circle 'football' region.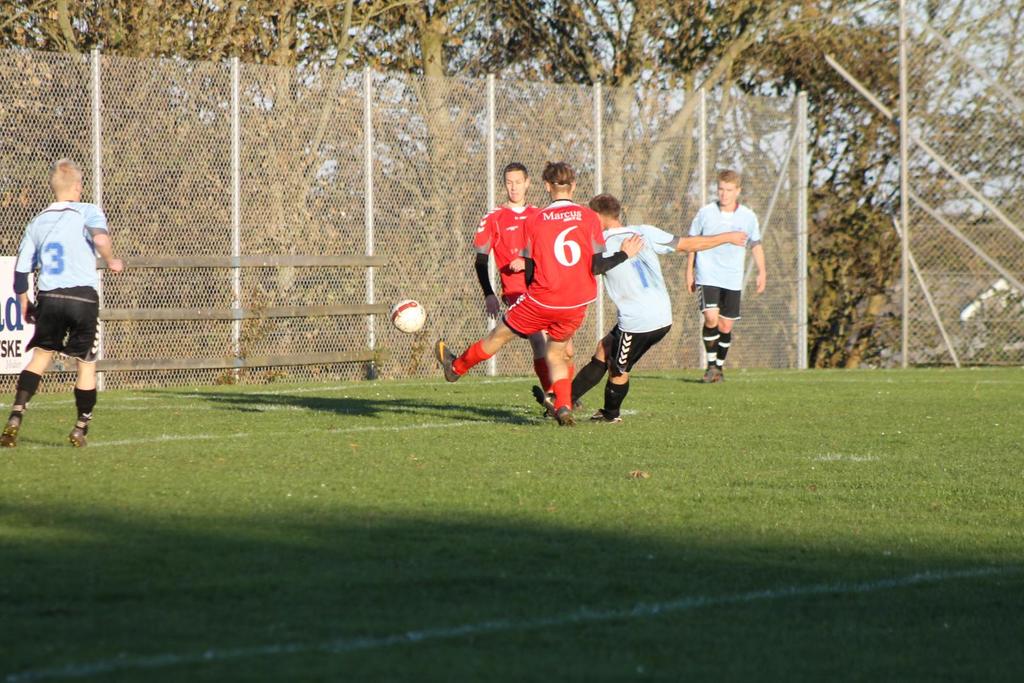
Region: x1=390, y1=301, x2=429, y2=333.
